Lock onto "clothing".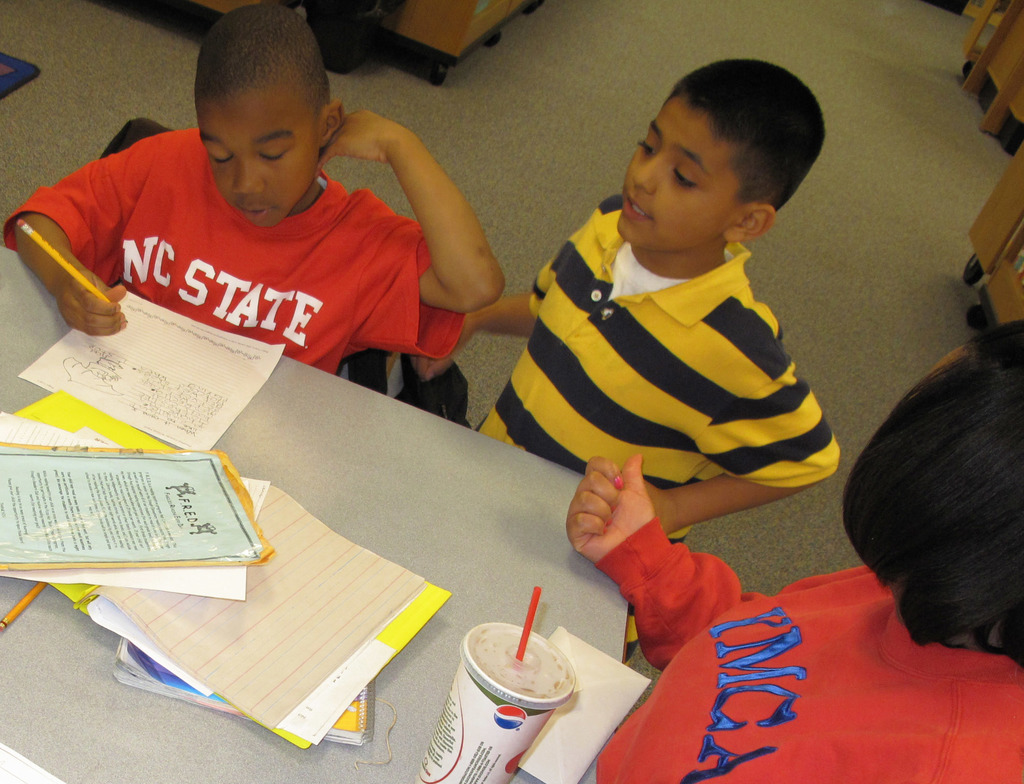
Locked: box(12, 118, 484, 392).
